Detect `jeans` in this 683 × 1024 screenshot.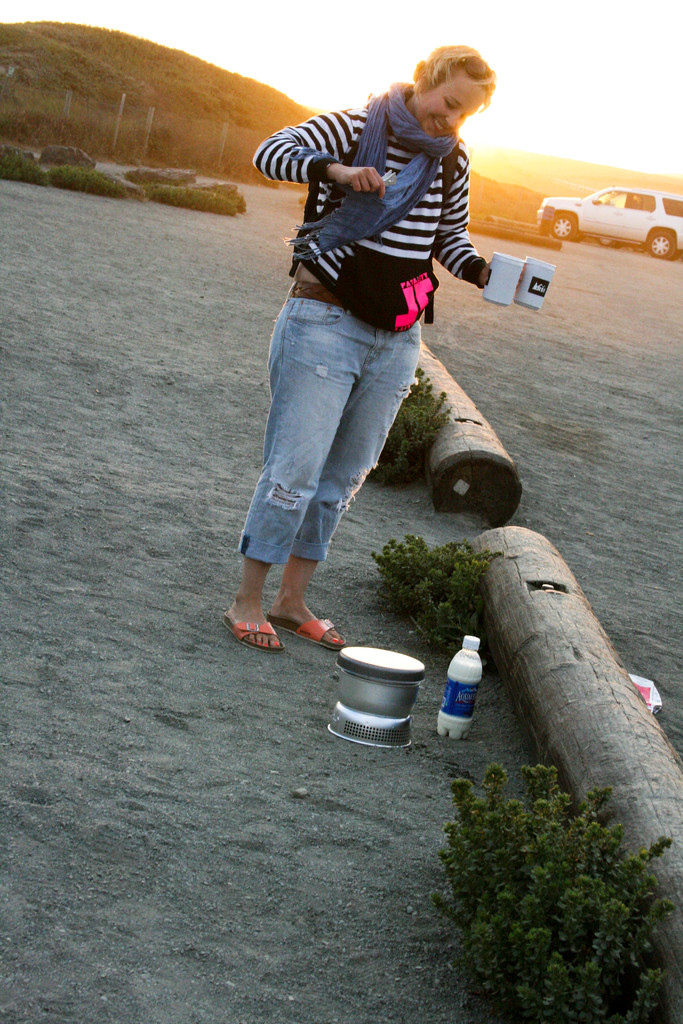
Detection: 227 307 458 621.
